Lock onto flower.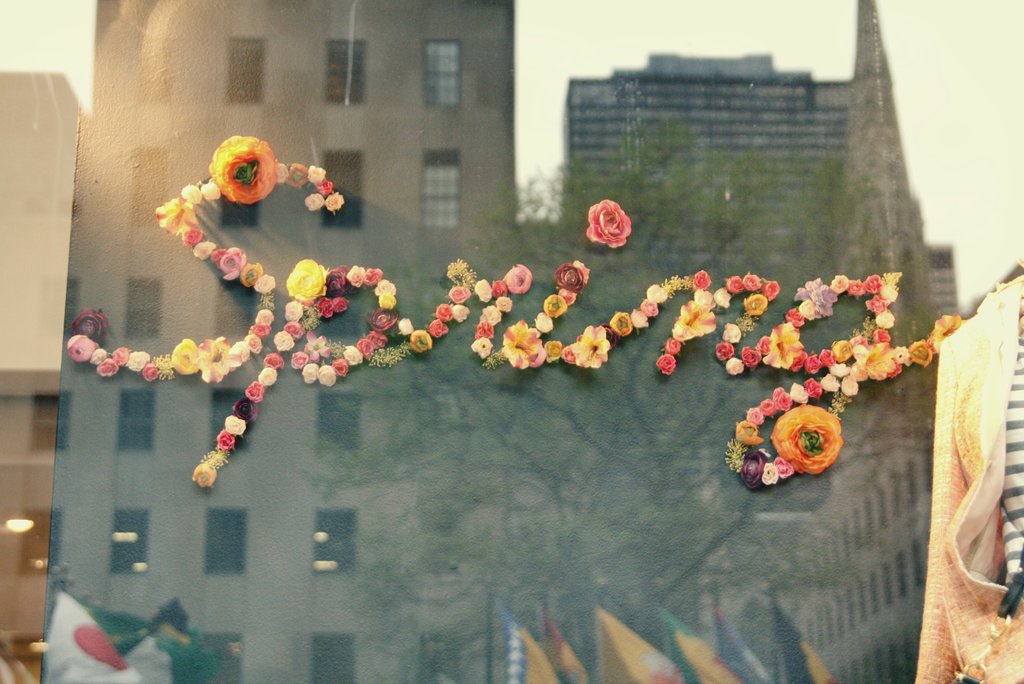
Locked: (x1=63, y1=332, x2=94, y2=360).
